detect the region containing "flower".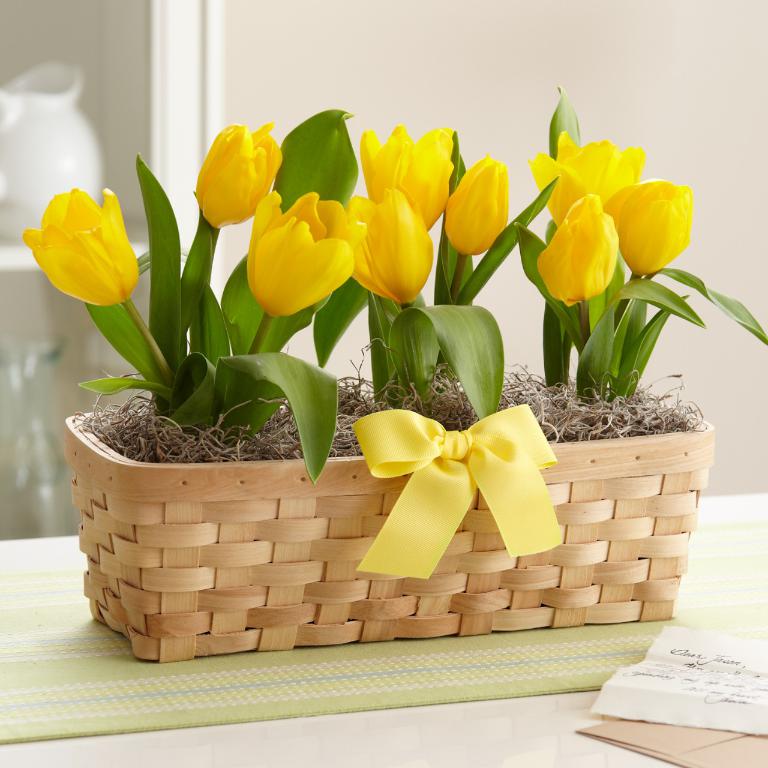
(x1=534, y1=198, x2=621, y2=309).
